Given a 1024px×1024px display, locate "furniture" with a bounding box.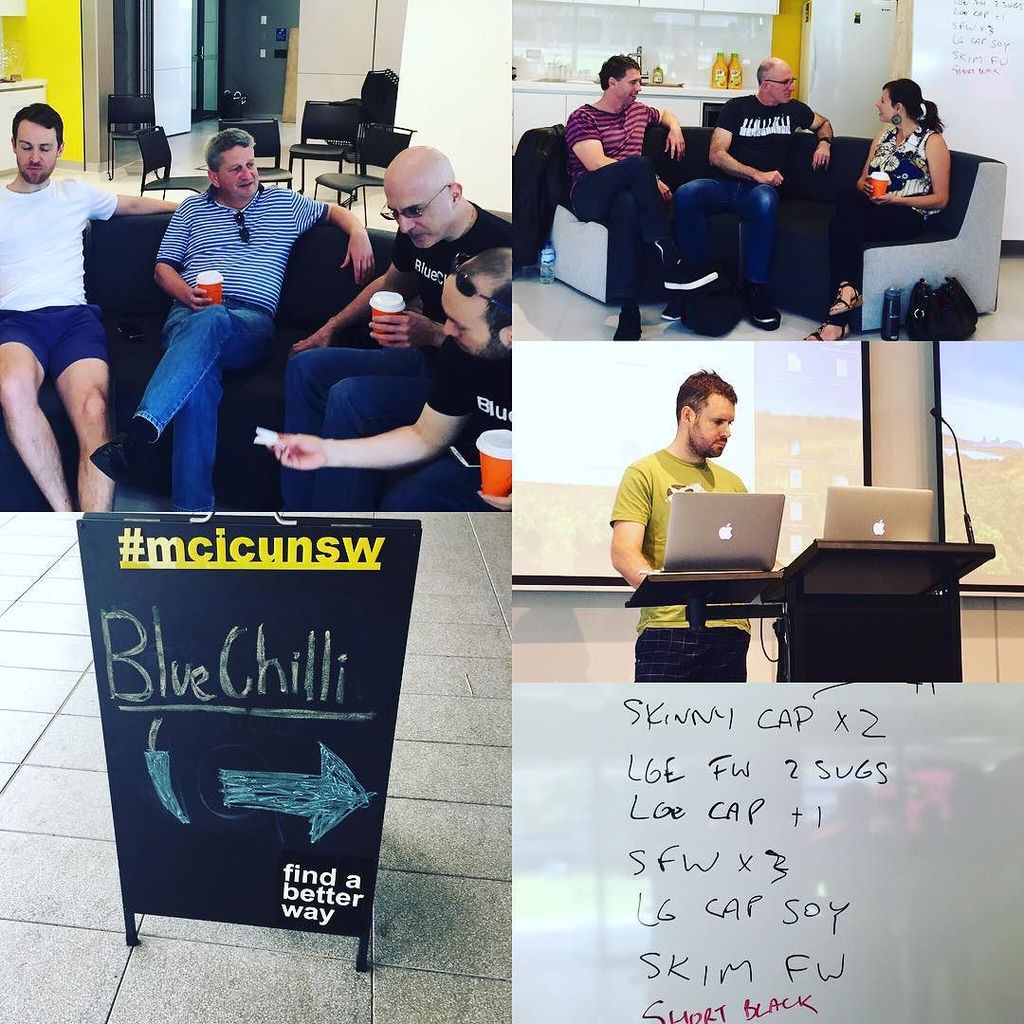
Located: rect(0, 92, 415, 511).
